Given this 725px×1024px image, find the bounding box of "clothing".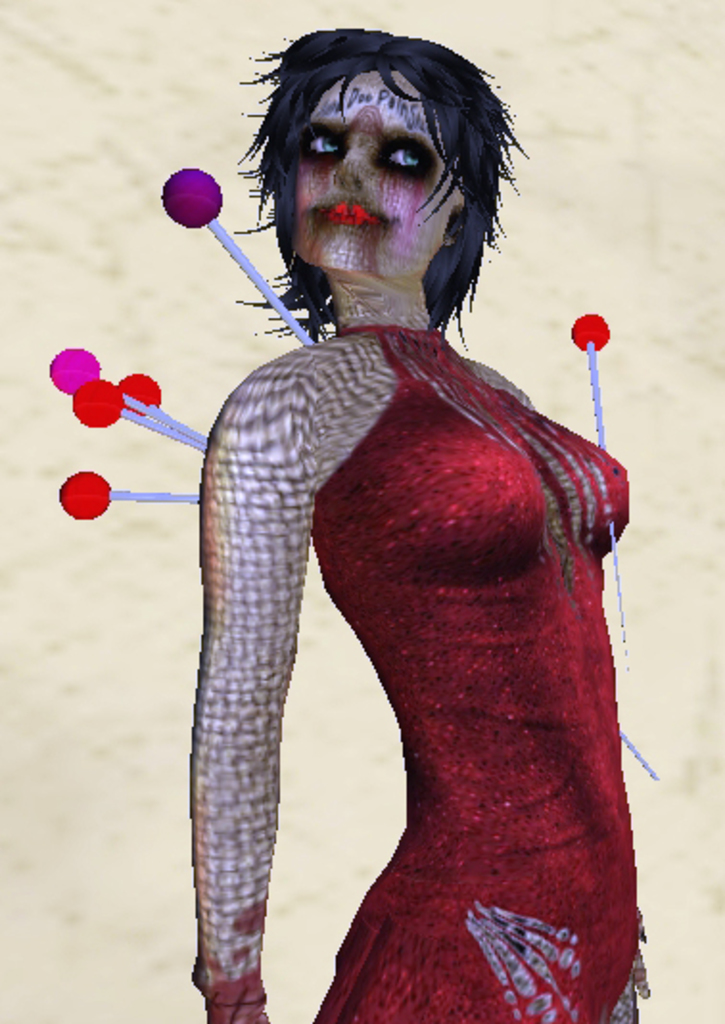
left=305, top=318, right=623, bottom=1022.
